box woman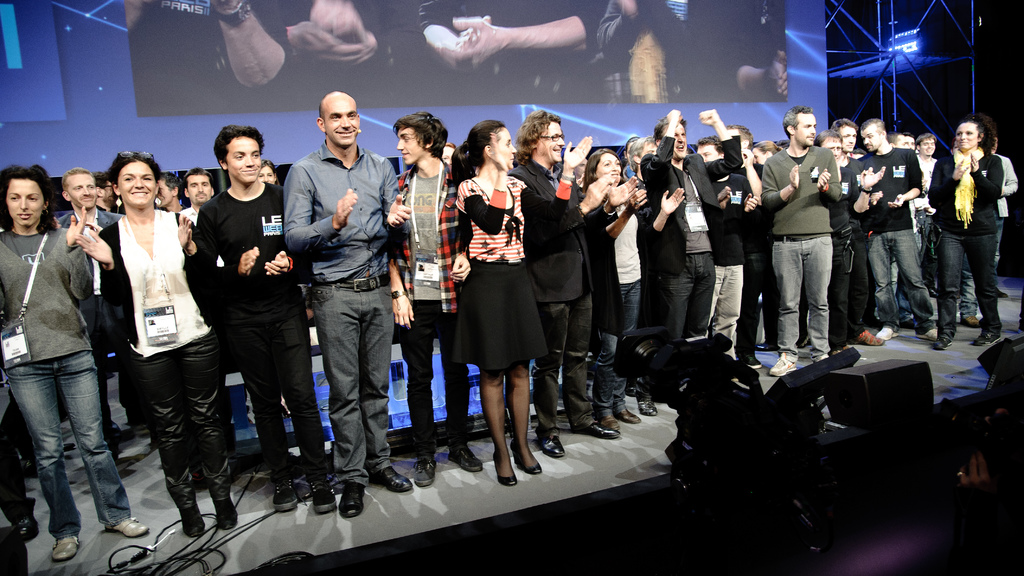
(x1=72, y1=150, x2=229, y2=531)
